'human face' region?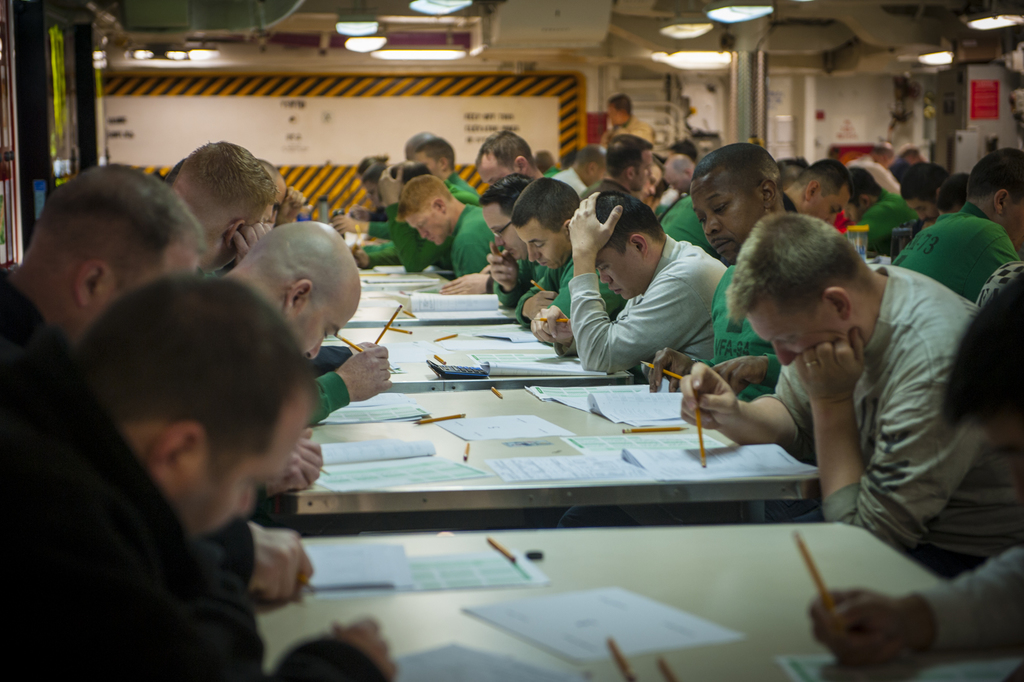
414:157:446:184
